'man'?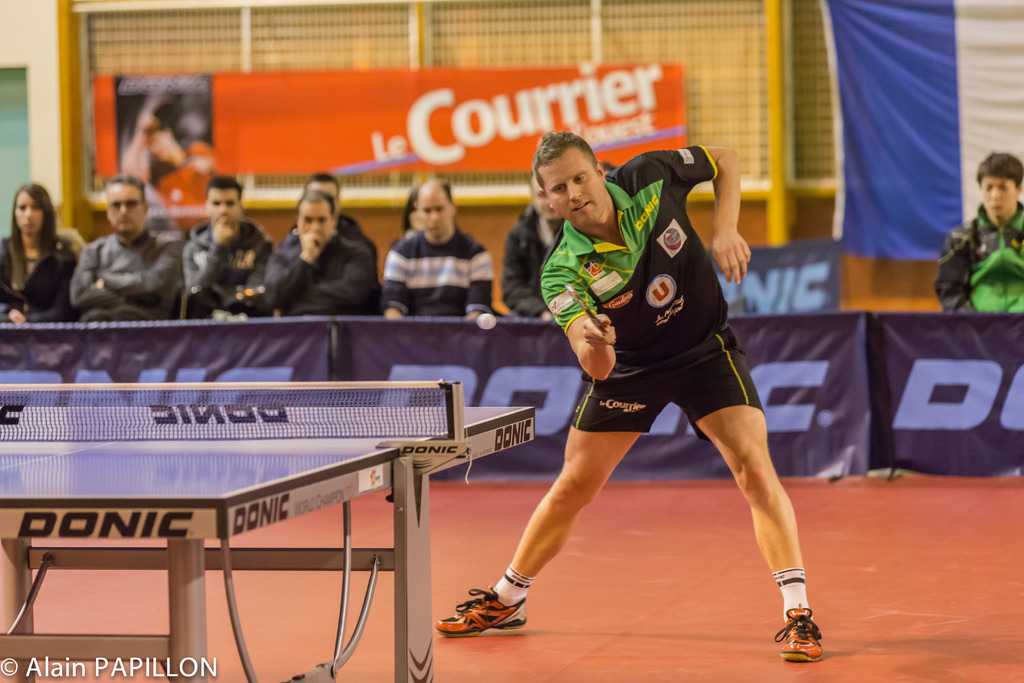
435, 126, 834, 659
